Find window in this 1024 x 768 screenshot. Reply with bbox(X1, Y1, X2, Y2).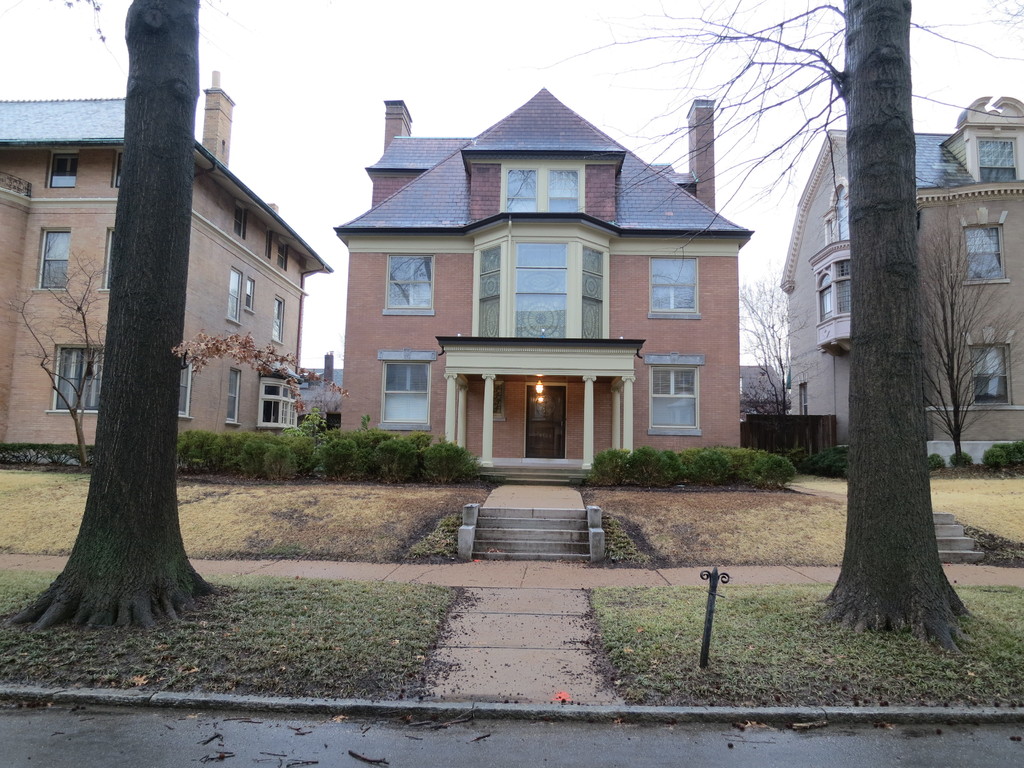
bbox(223, 269, 245, 321).
